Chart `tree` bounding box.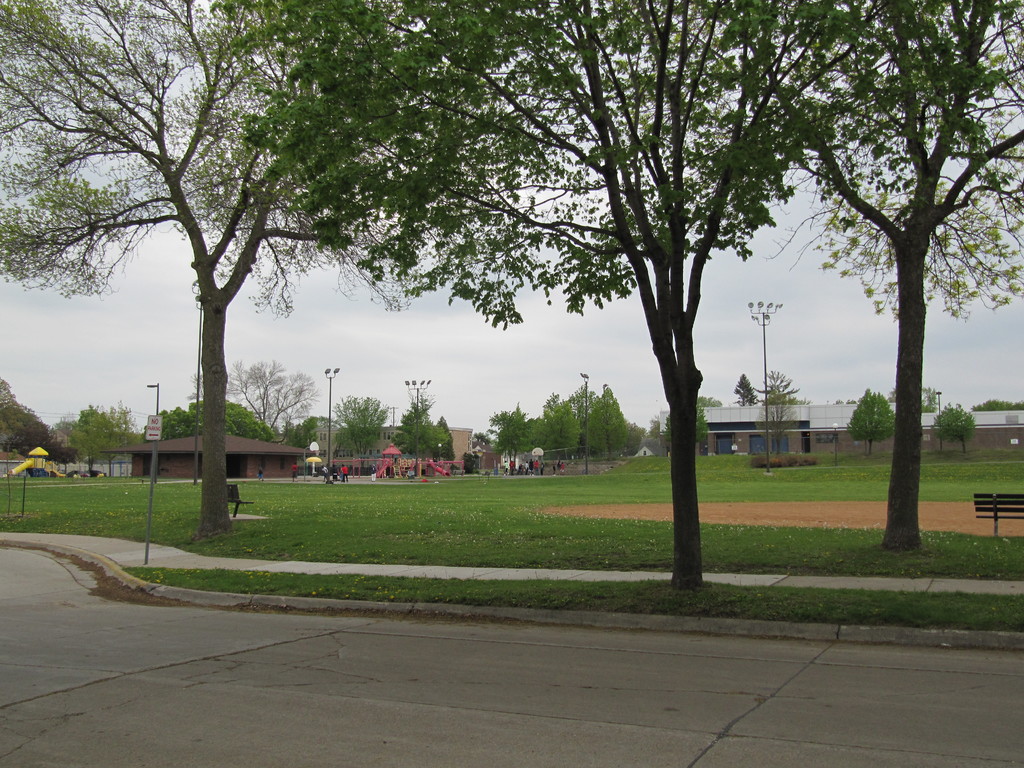
Charted: <box>203,0,860,597</box>.
